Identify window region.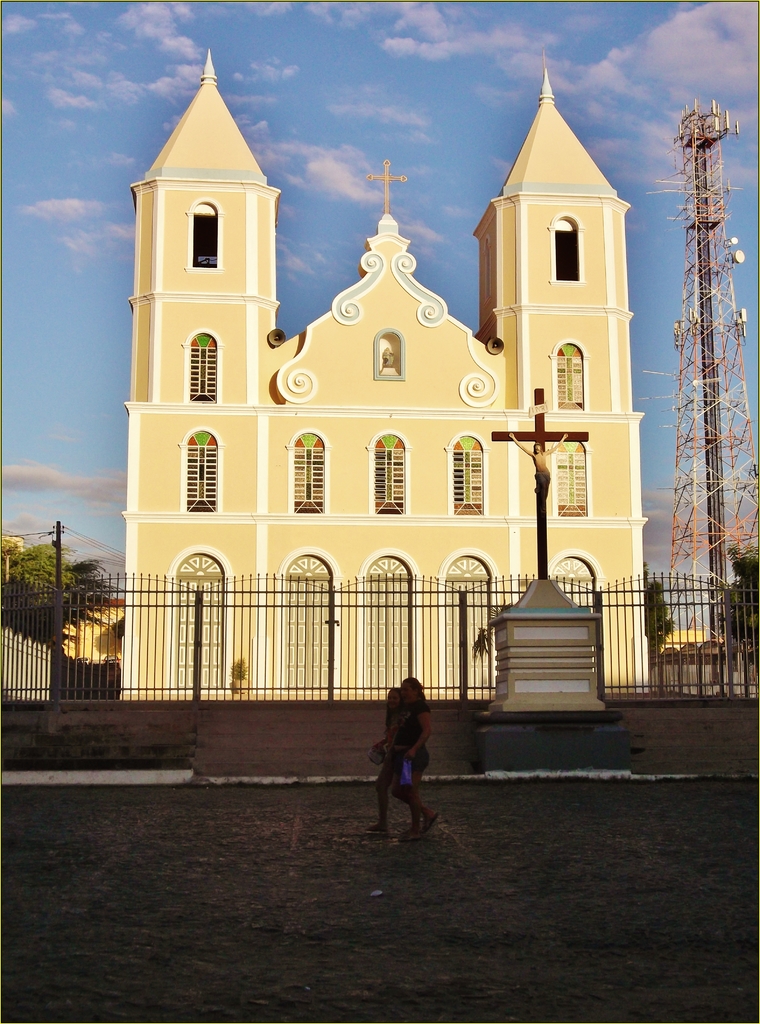
Region: left=178, top=428, right=222, bottom=515.
